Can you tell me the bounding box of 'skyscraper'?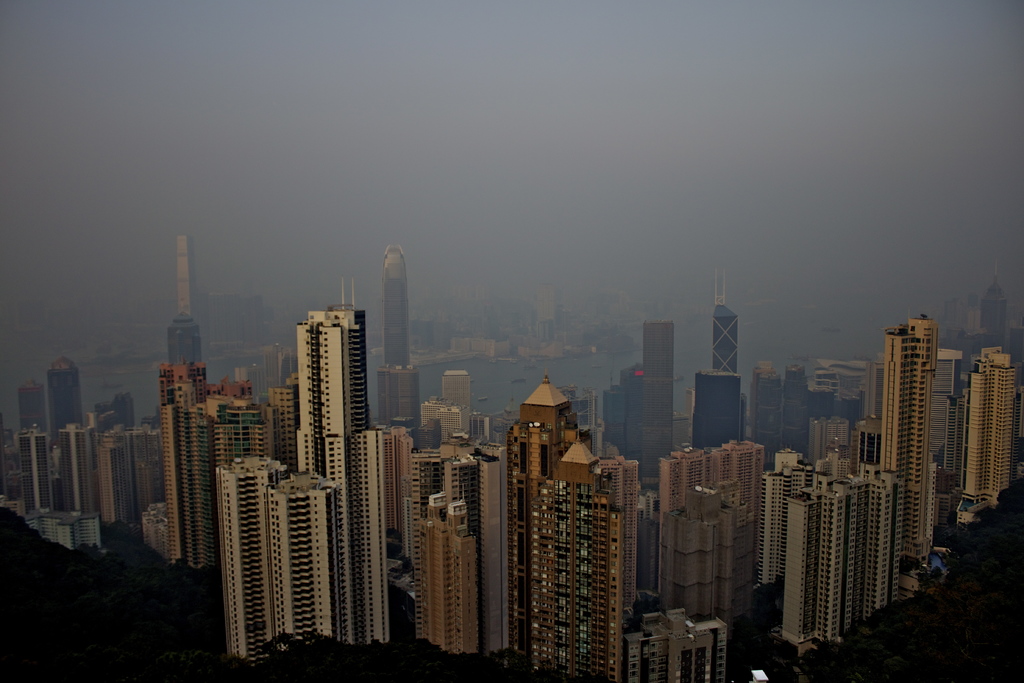
(458,439,525,654).
